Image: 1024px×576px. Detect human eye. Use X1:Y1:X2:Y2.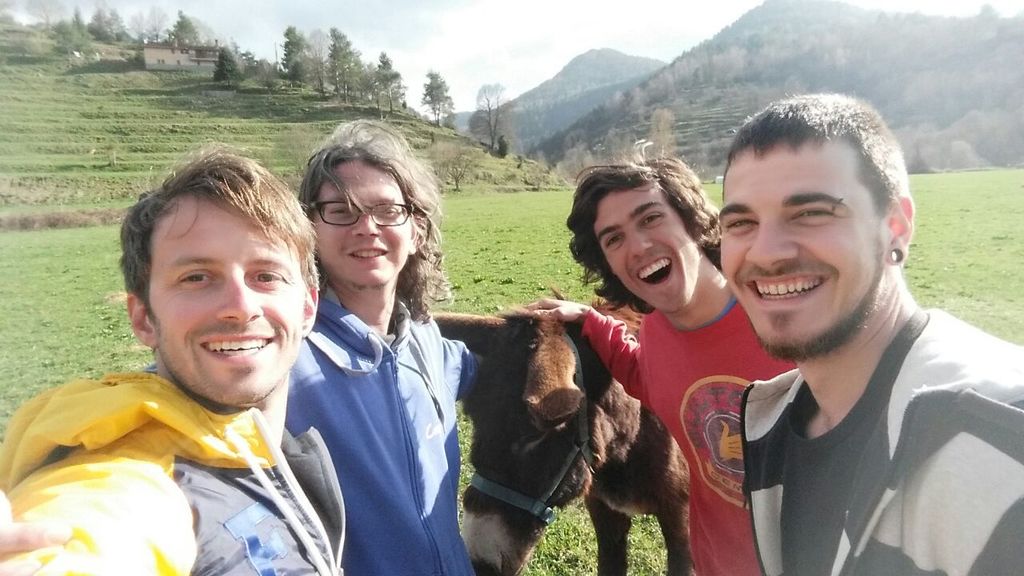
720:214:767:236.
